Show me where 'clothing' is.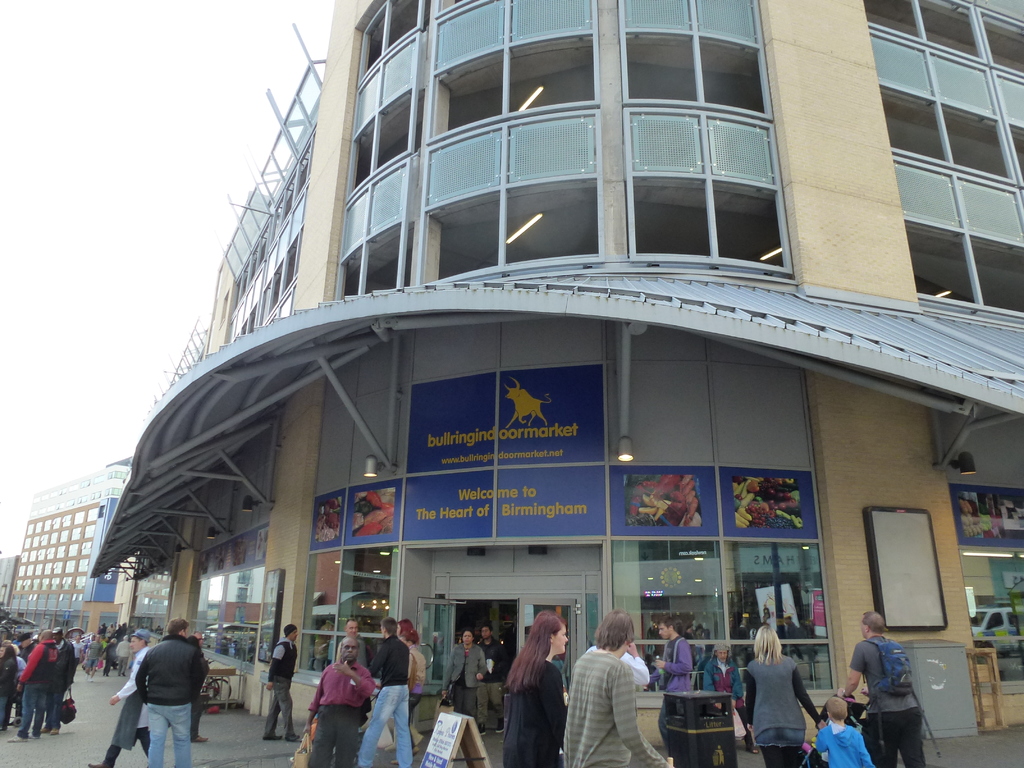
'clothing' is at (703, 657, 742, 723).
